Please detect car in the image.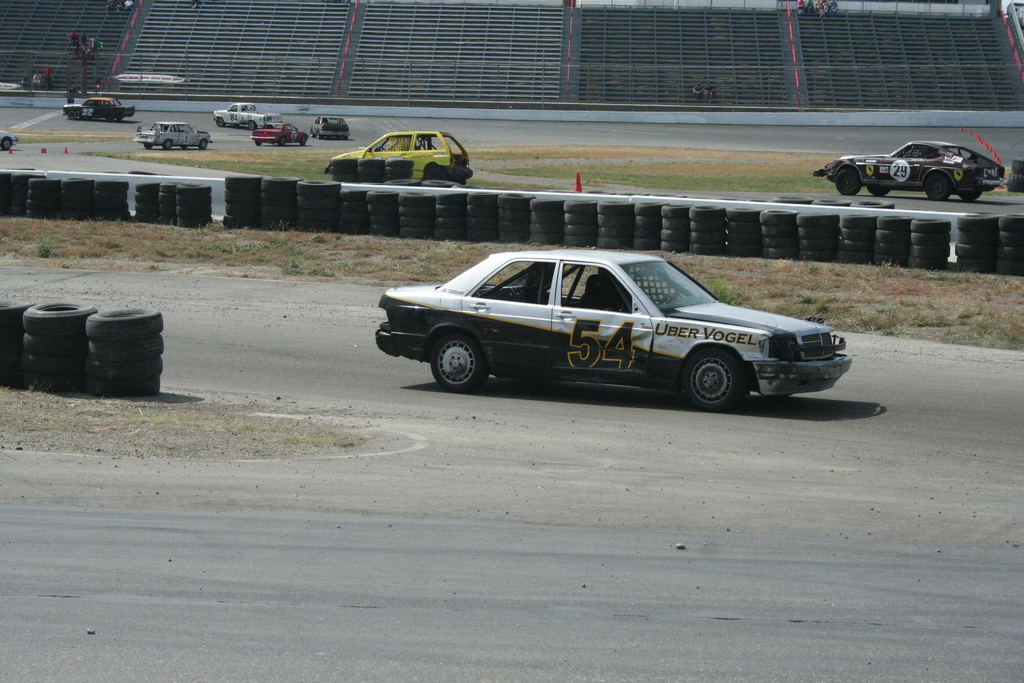
{"left": 250, "top": 120, "right": 310, "bottom": 150}.
